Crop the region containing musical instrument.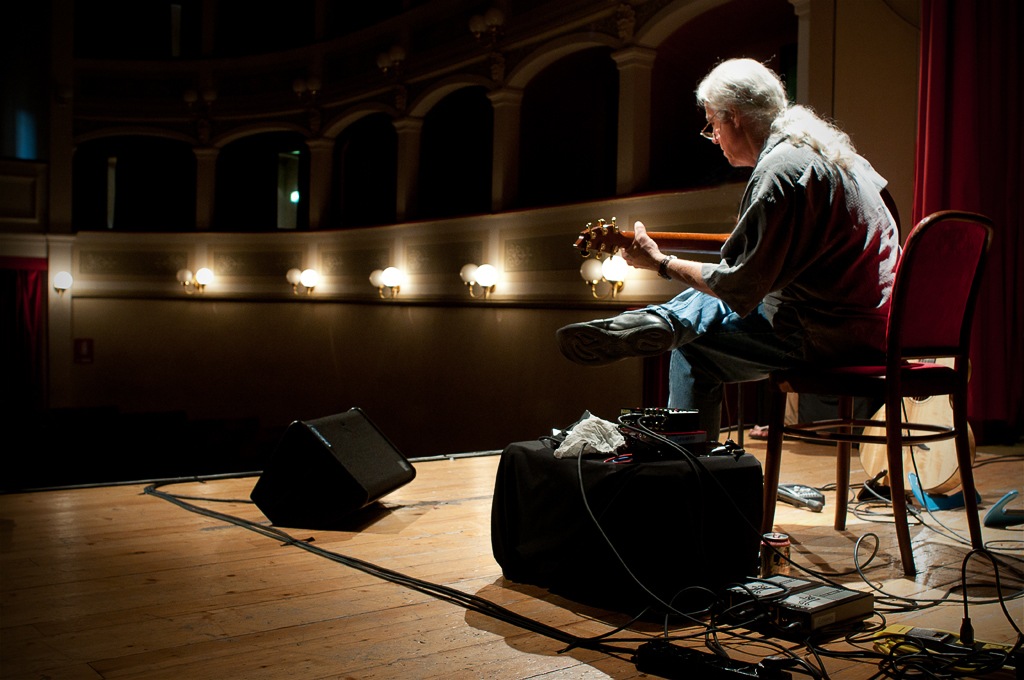
Crop region: [853, 351, 977, 492].
